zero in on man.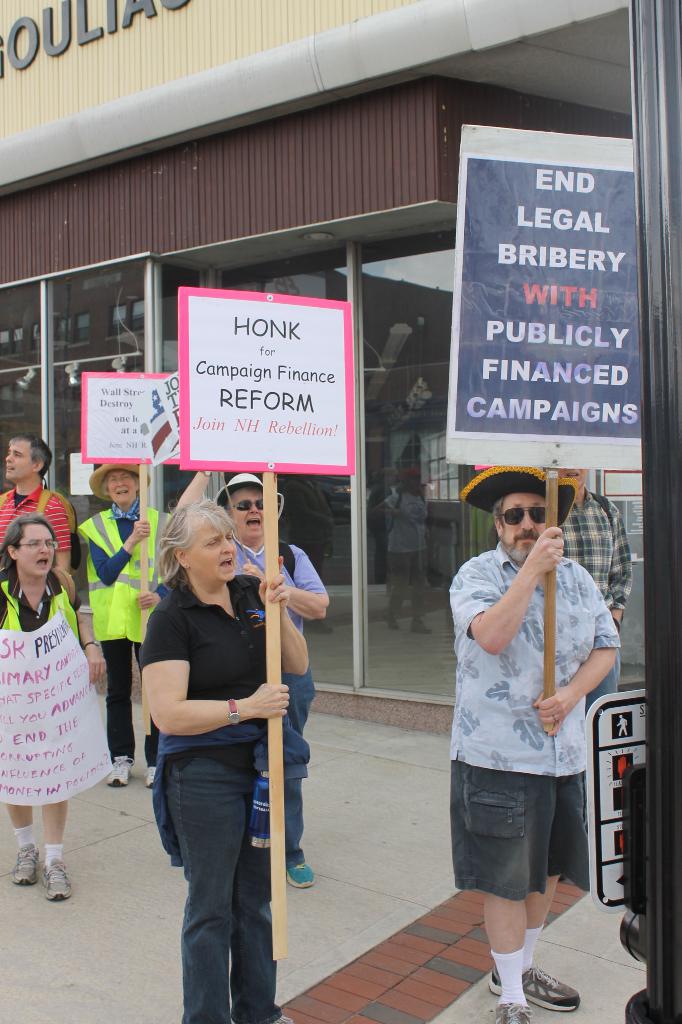
Zeroed in: left=172, top=469, right=325, bottom=888.
